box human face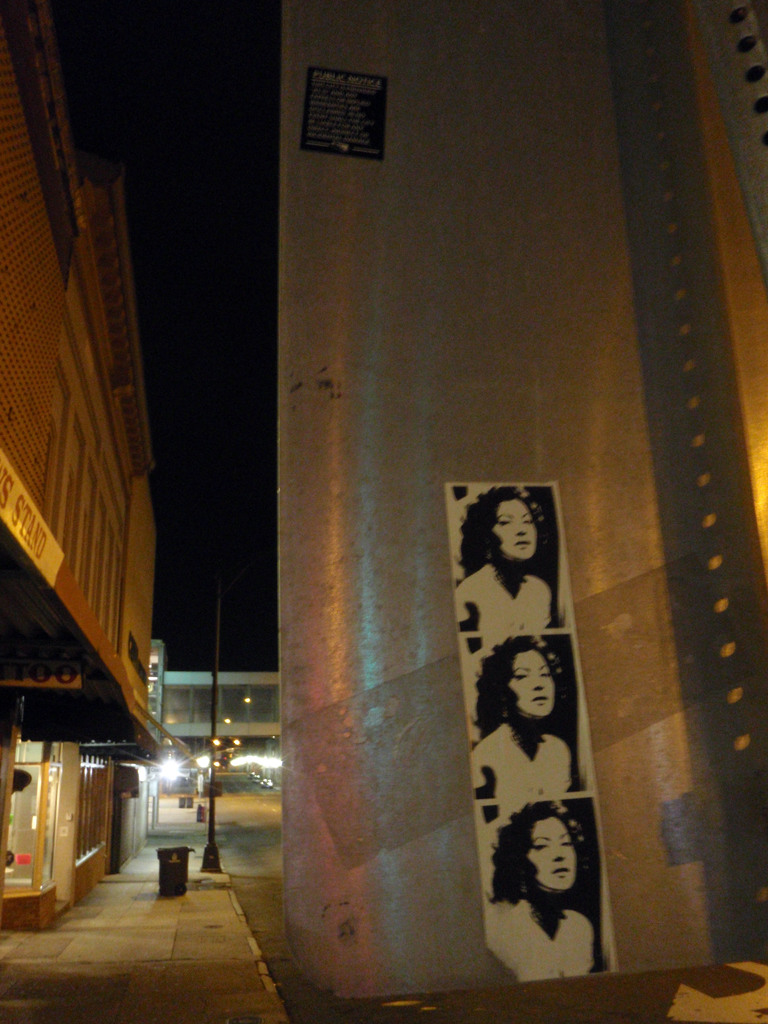
512, 650, 563, 722
